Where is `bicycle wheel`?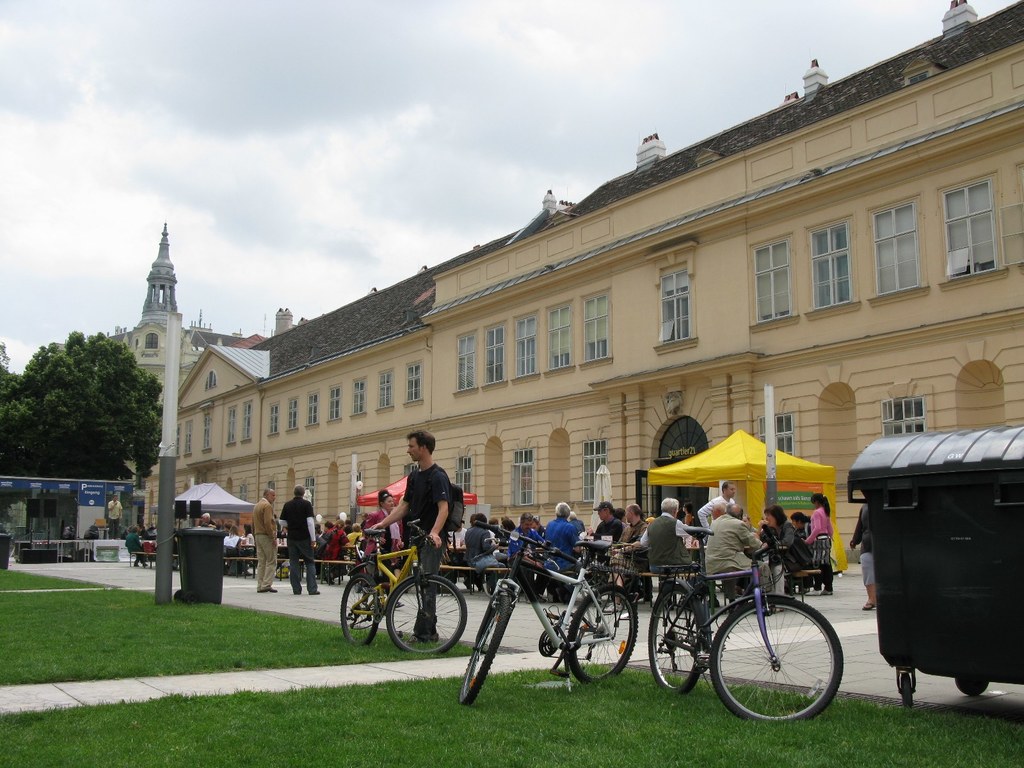
{"x1": 386, "y1": 574, "x2": 467, "y2": 659}.
